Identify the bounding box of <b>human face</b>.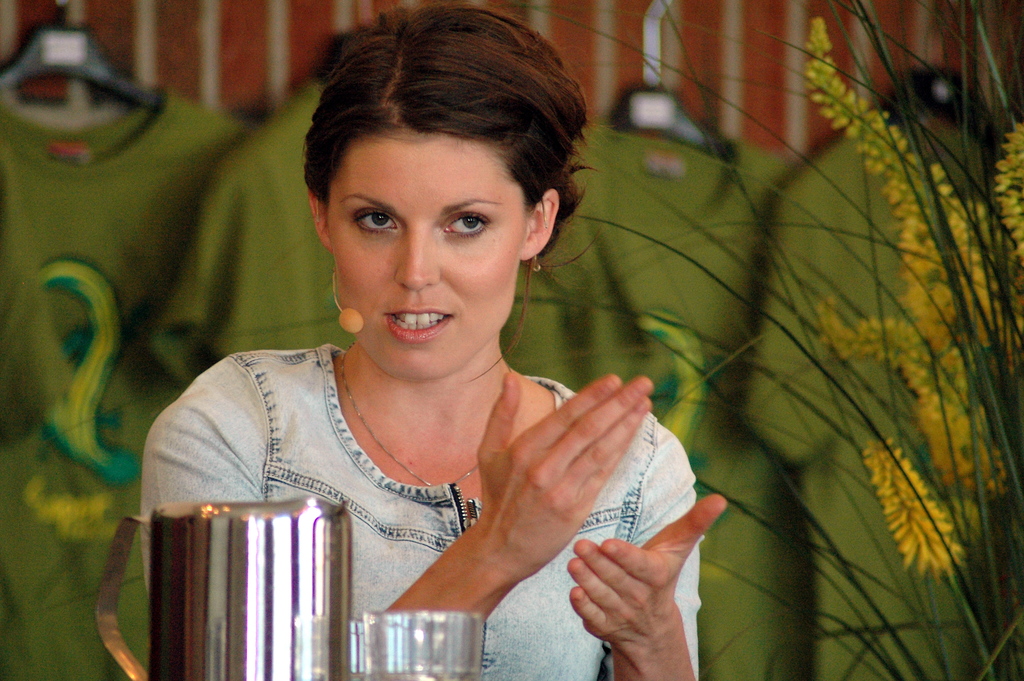
325 131 532 375.
